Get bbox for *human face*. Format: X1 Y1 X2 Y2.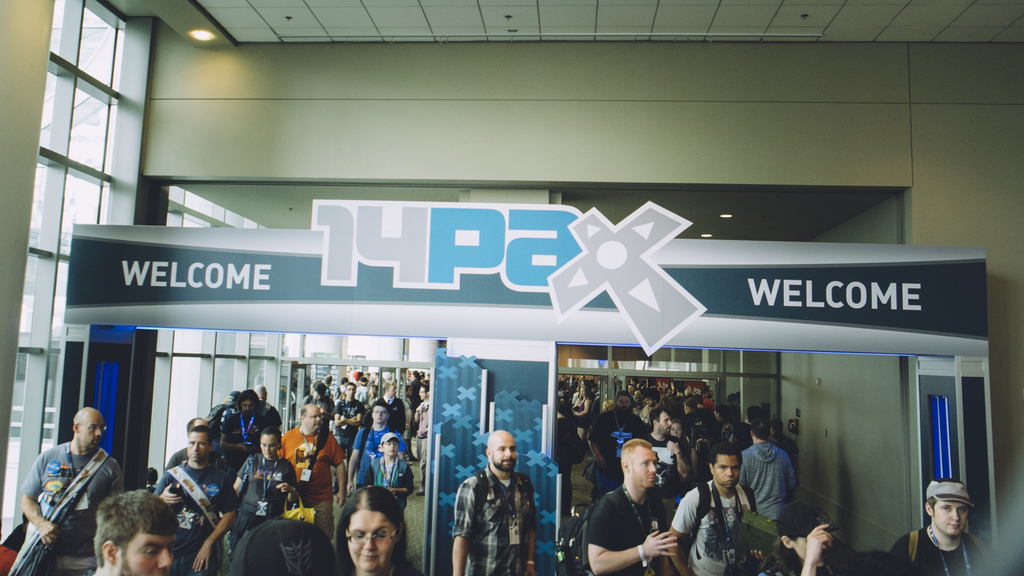
372 405 388 420.
